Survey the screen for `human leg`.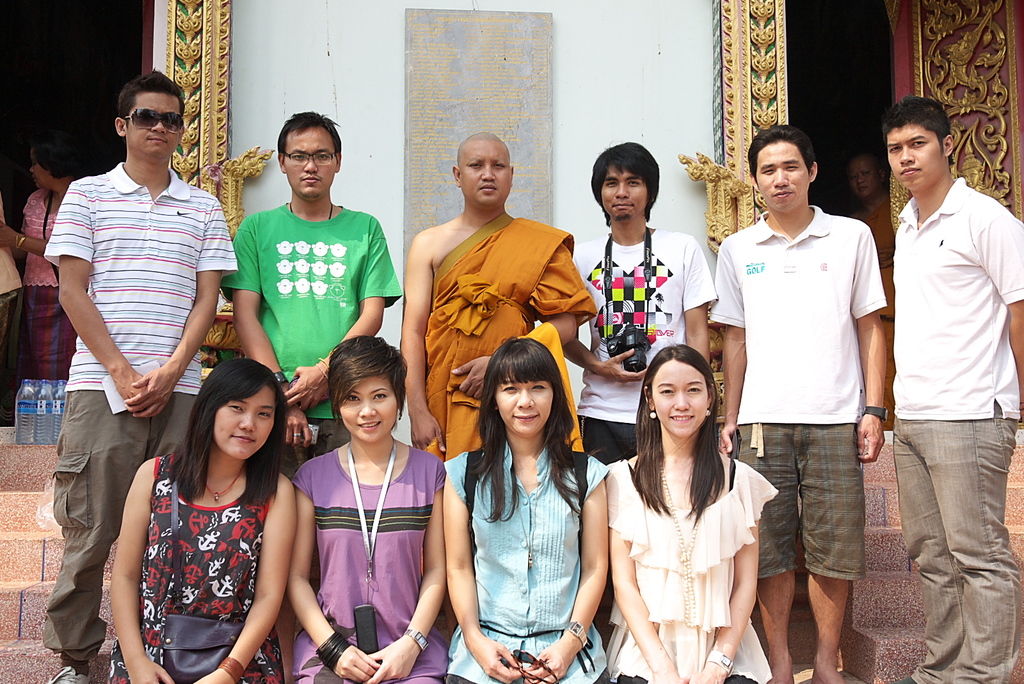
Survey found: locate(901, 422, 1023, 683).
